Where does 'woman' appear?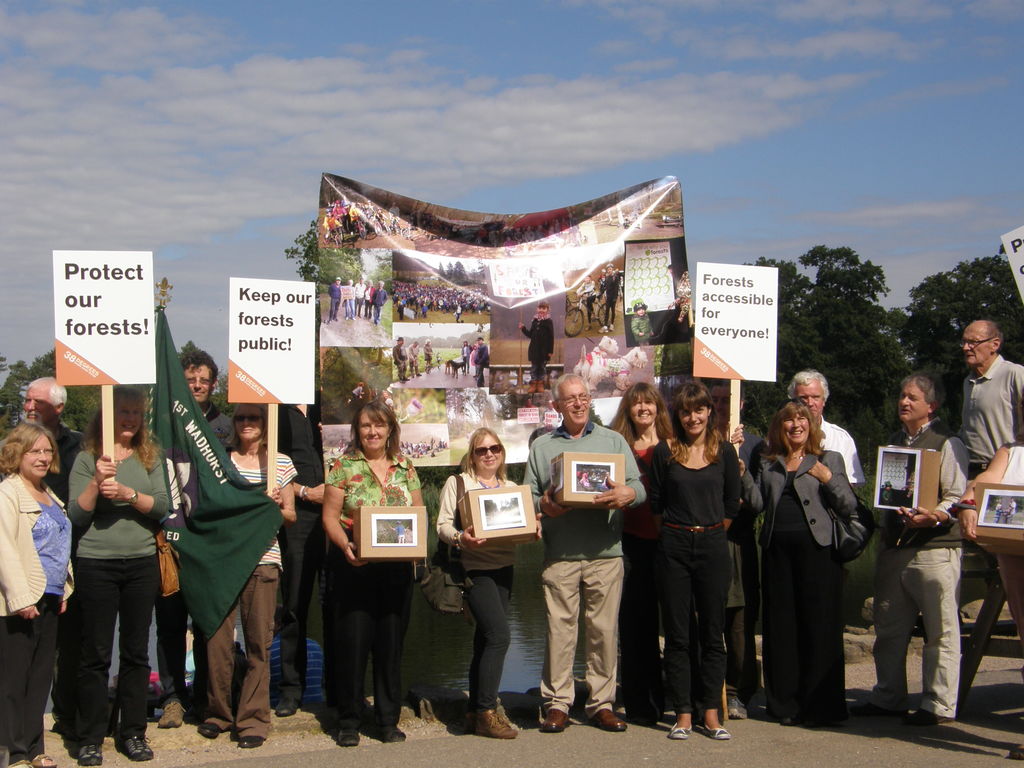
Appears at 643 380 742 732.
